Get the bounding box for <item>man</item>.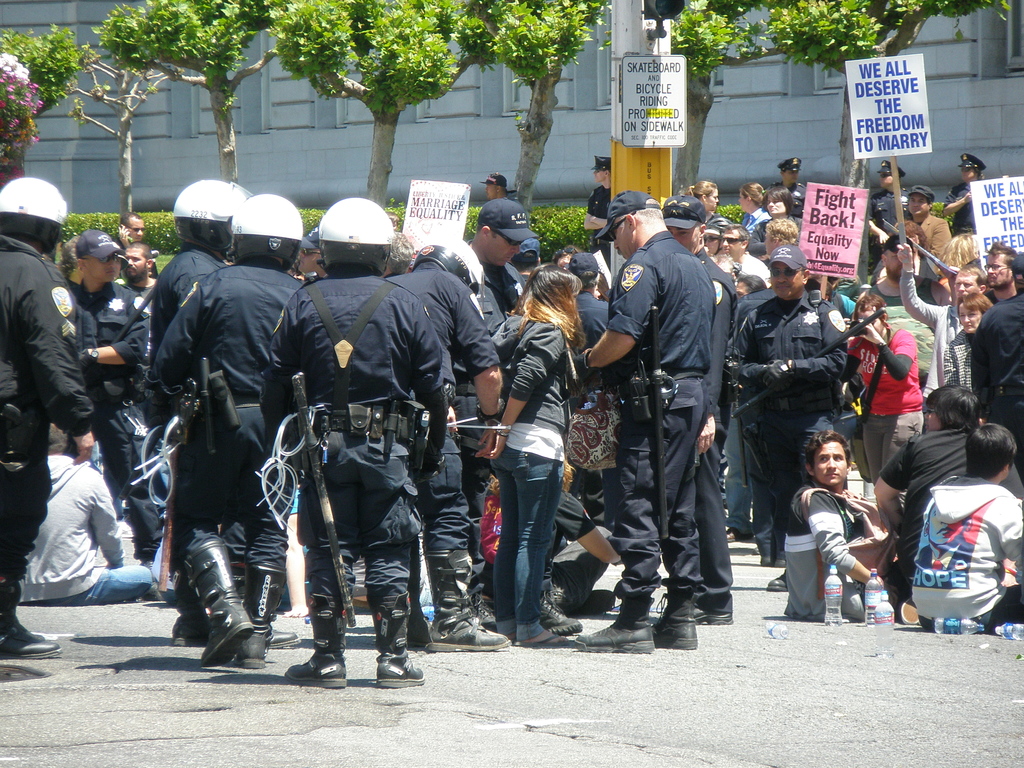
pyautogui.locateOnScreen(897, 185, 946, 264).
